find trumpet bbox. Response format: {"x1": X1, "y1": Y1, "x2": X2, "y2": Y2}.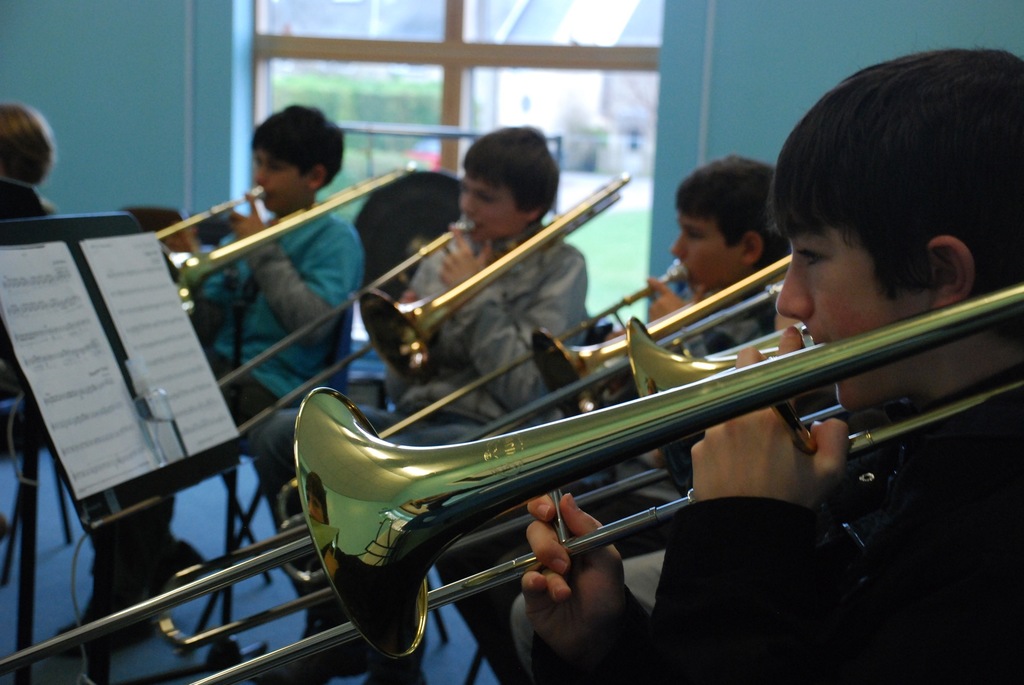
{"x1": 90, "y1": 218, "x2": 464, "y2": 527}.
